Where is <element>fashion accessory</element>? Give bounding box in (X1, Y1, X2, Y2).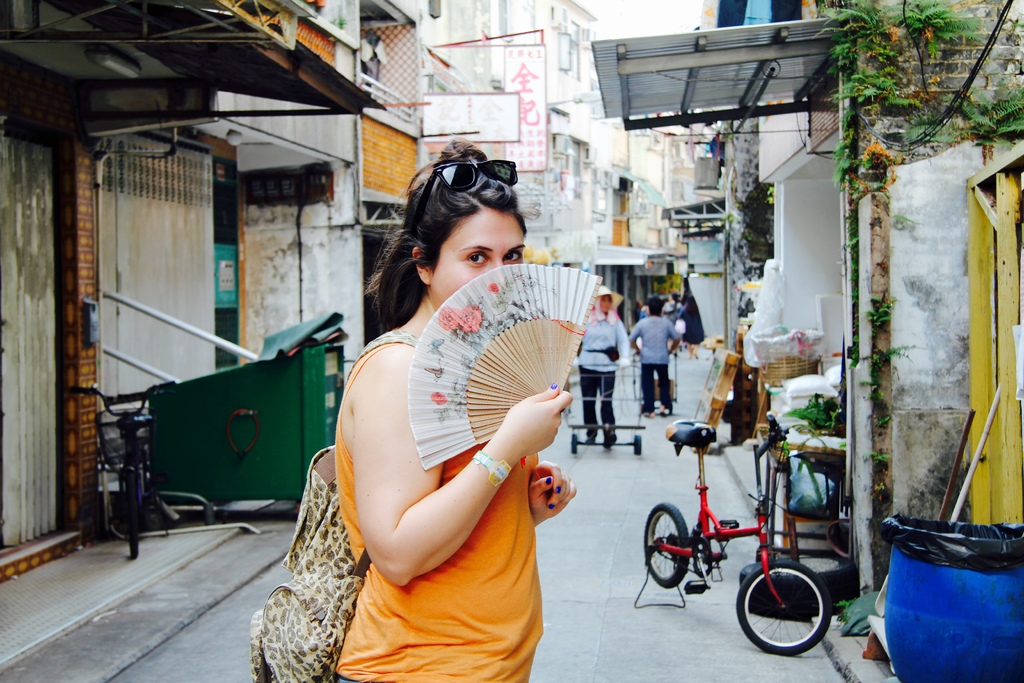
(476, 447, 513, 483).
